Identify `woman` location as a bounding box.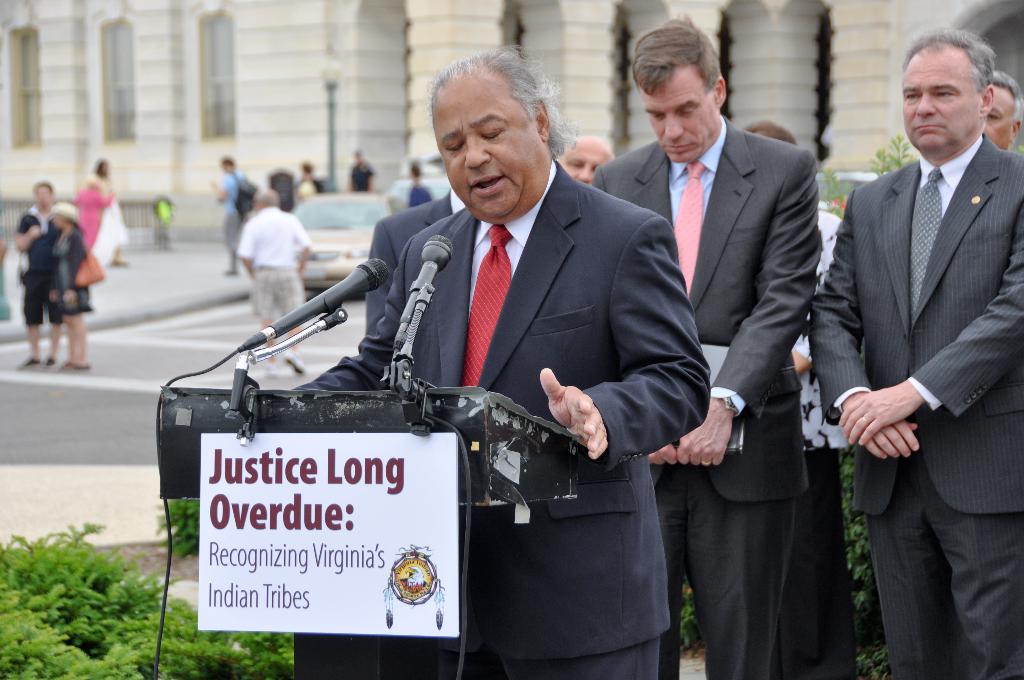
[739,117,852,679].
